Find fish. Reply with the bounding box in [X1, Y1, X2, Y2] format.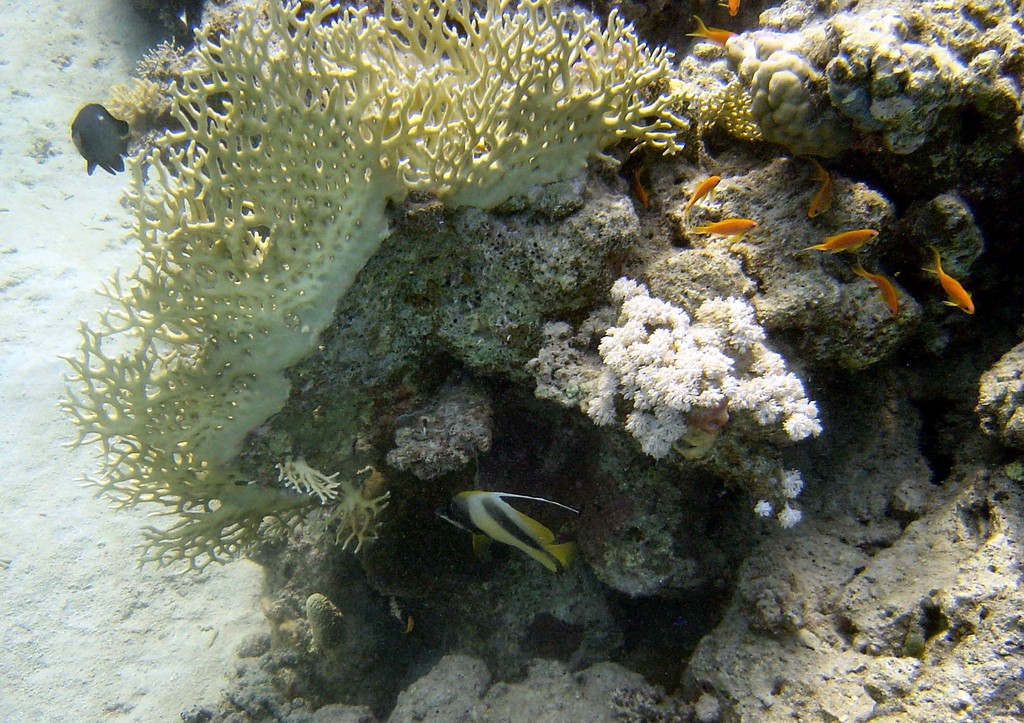
[920, 243, 974, 315].
